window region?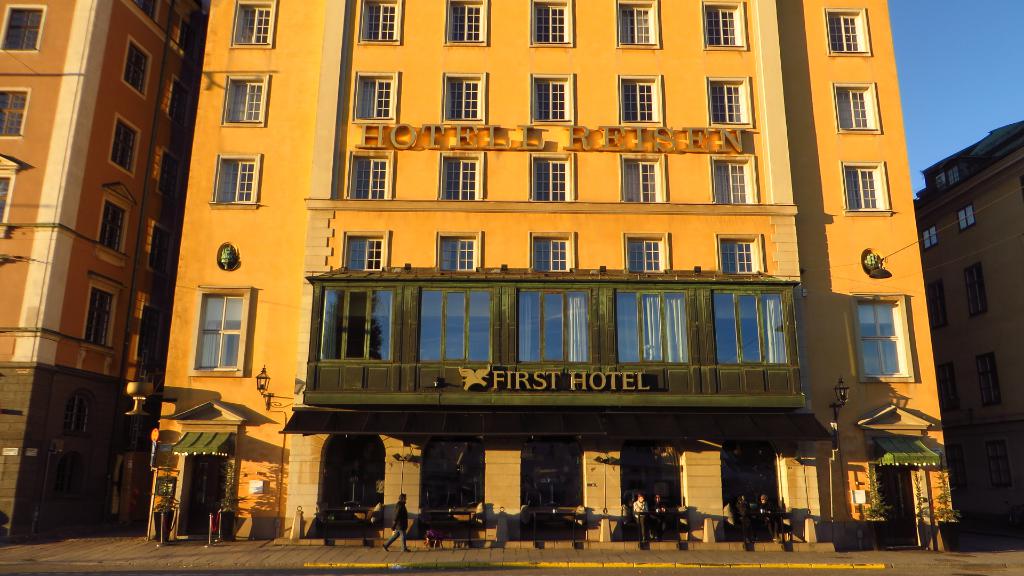
<region>0, 90, 27, 141</region>
